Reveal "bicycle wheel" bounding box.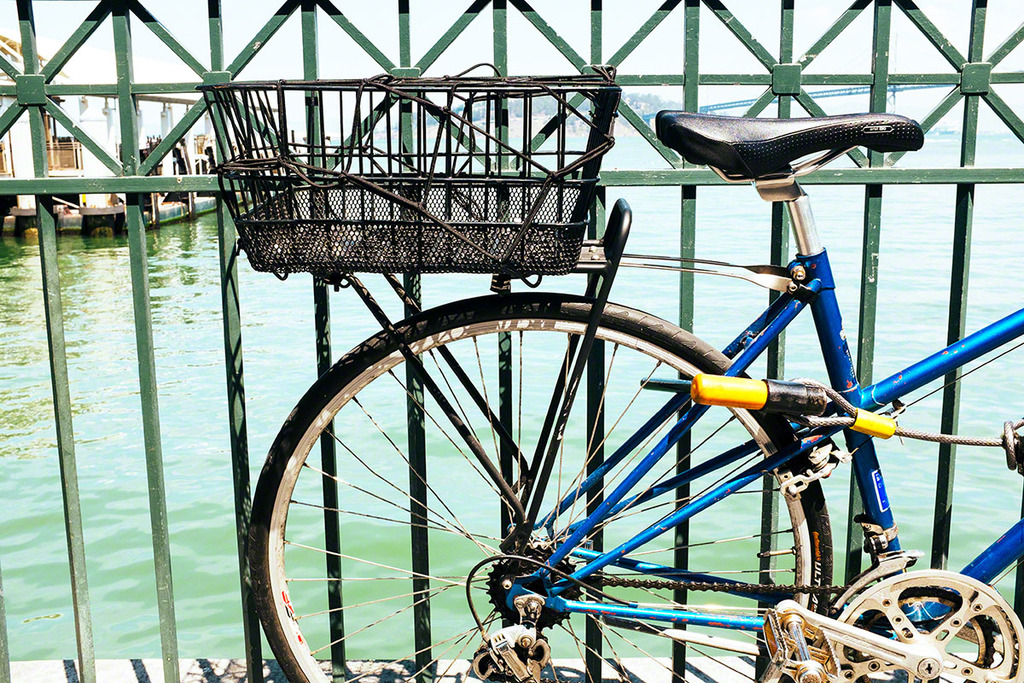
Revealed: (x1=263, y1=306, x2=870, y2=667).
